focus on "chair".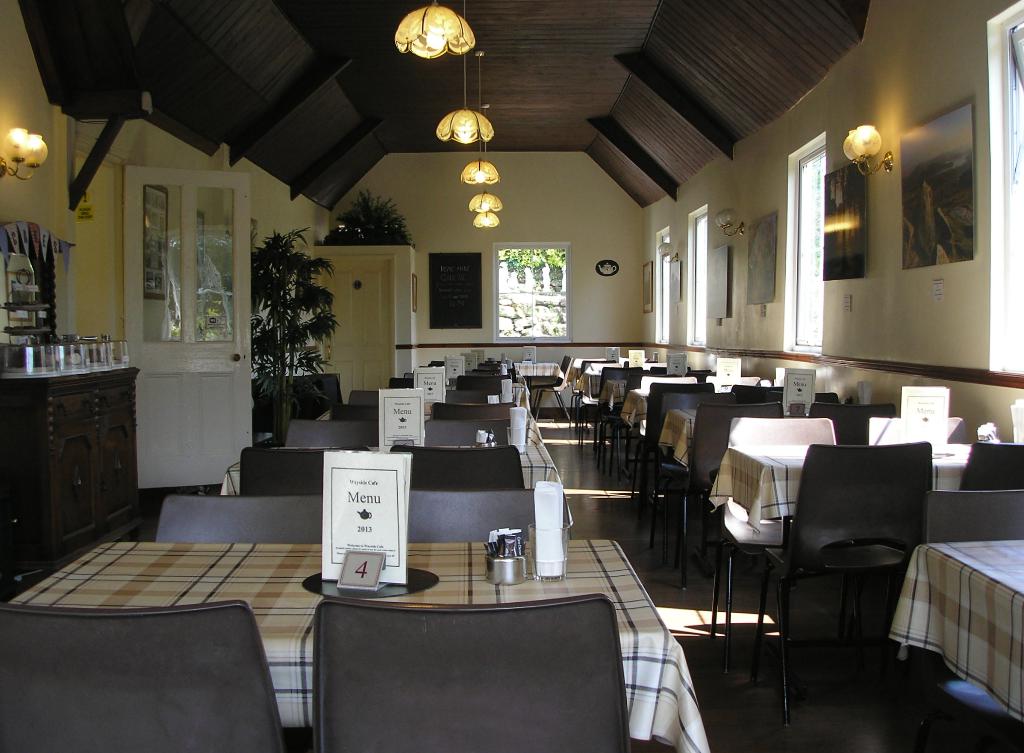
Focused at BBox(455, 375, 513, 388).
